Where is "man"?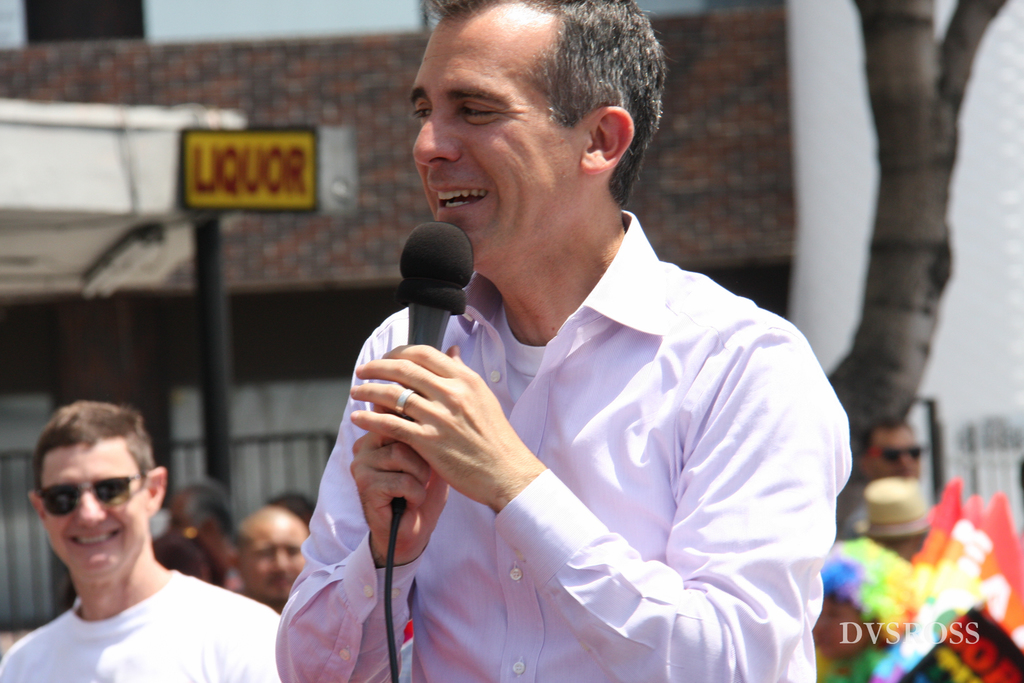
bbox(0, 399, 292, 682).
